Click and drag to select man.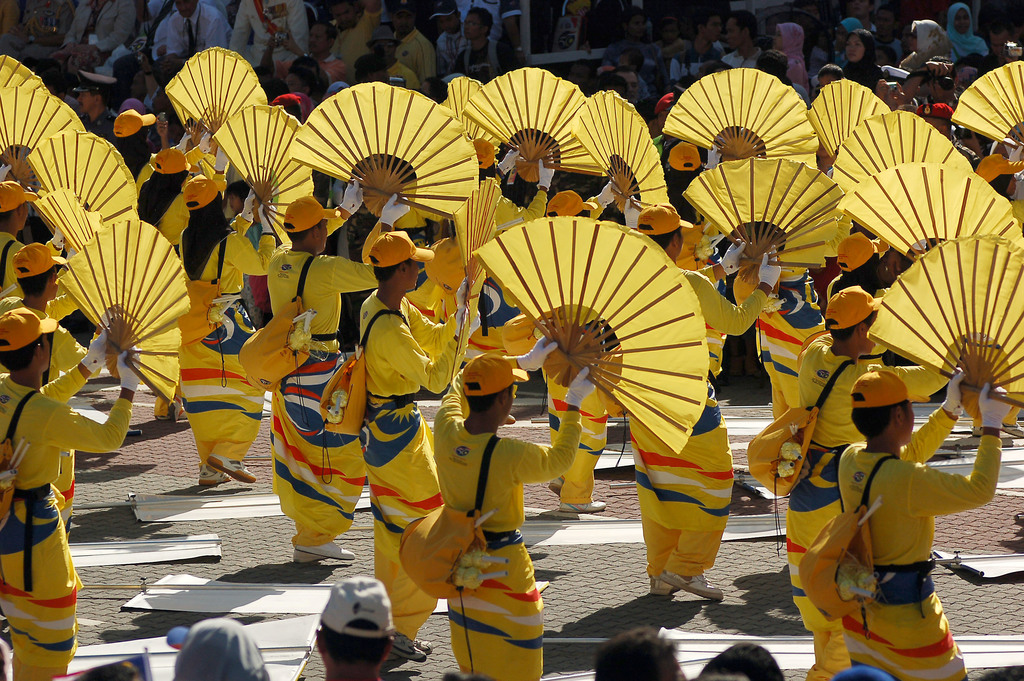
Selection: bbox=(0, 176, 65, 299).
